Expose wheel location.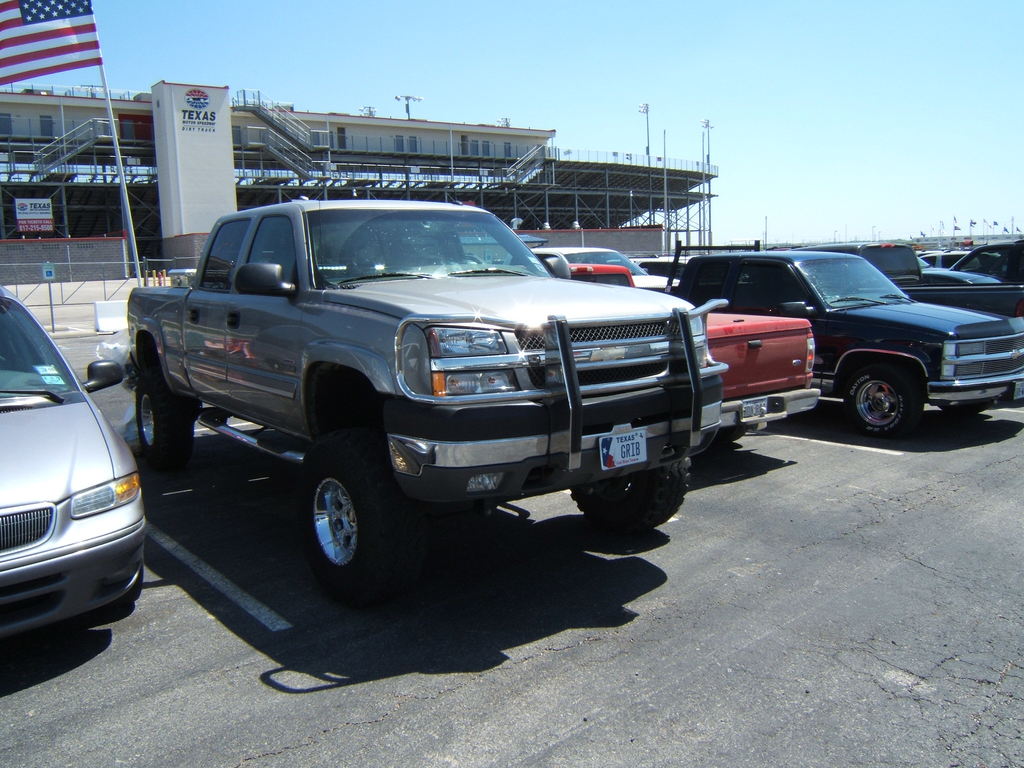
Exposed at [846, 366, 923, 438].
